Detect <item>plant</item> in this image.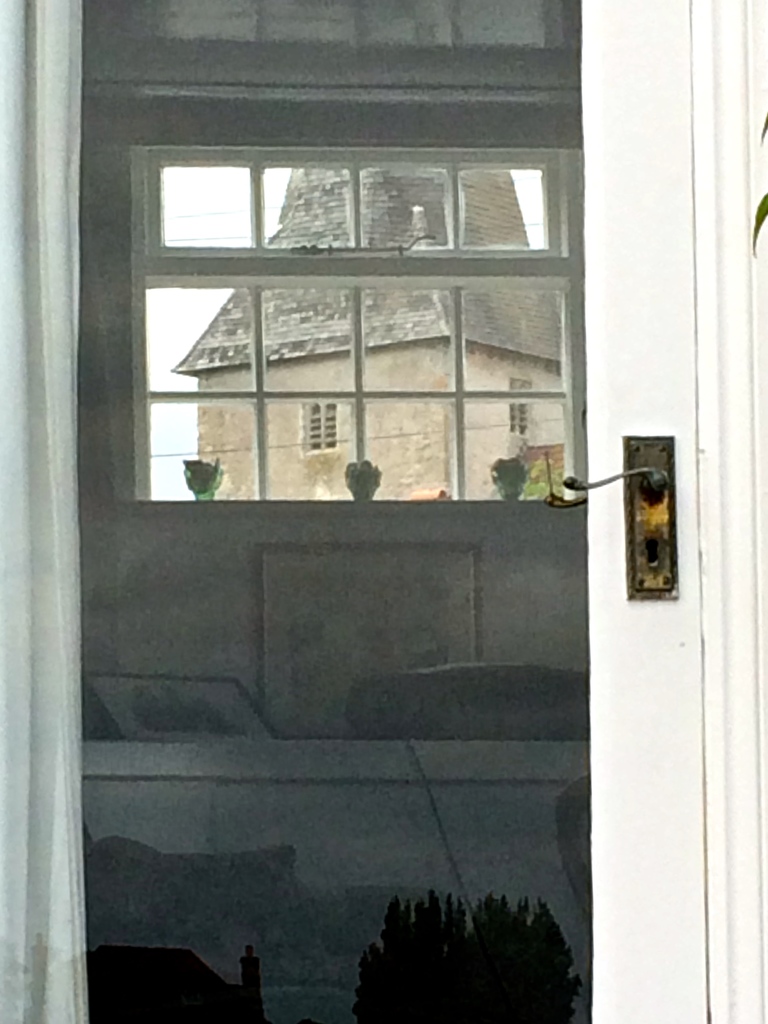
Detection: {"x1": 349, "y1": 879, "x2": 587, "y2": 1023}.
